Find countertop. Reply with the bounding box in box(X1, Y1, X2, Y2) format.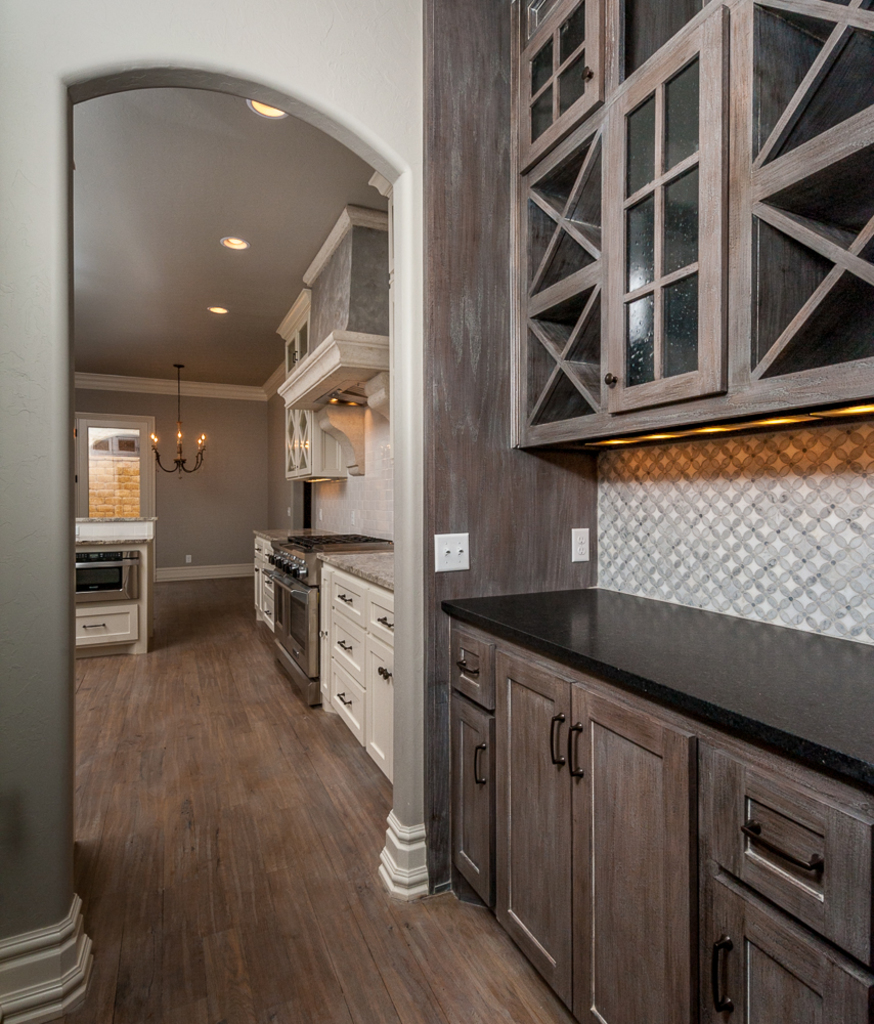
box(256, 529, 403, 604).
